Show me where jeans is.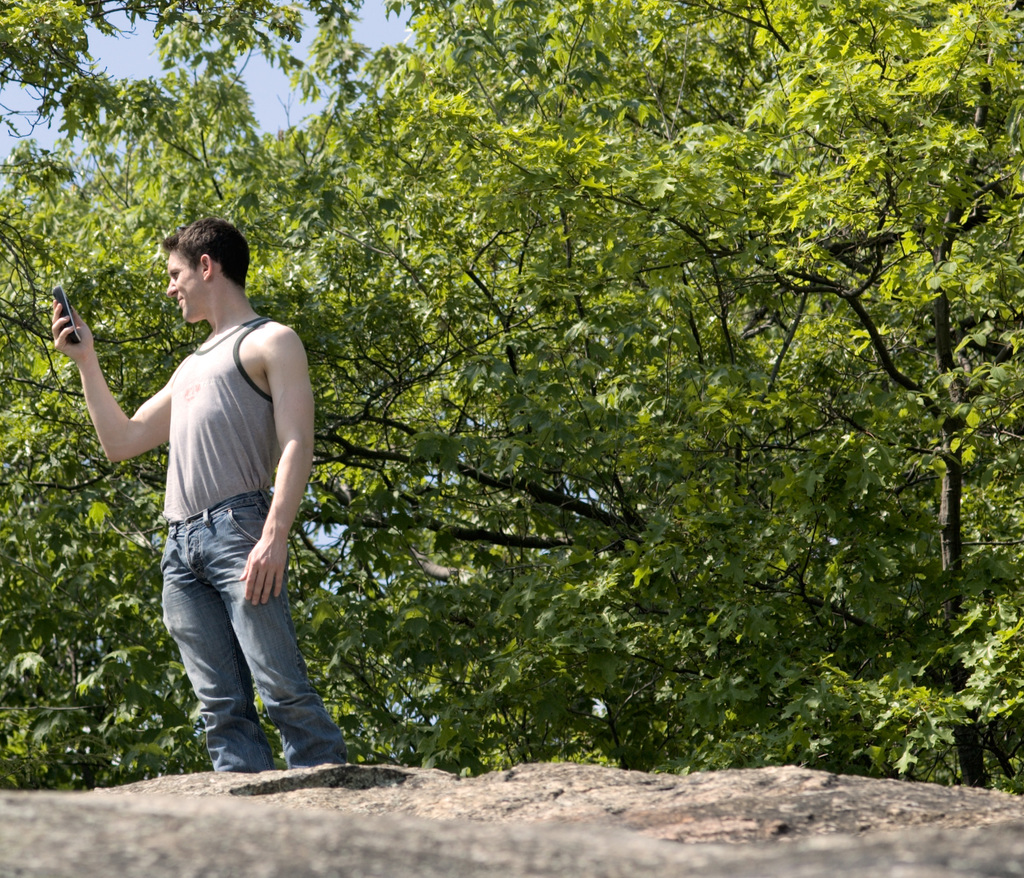
jeans is at bbox=(144, 514, 313, 772).
